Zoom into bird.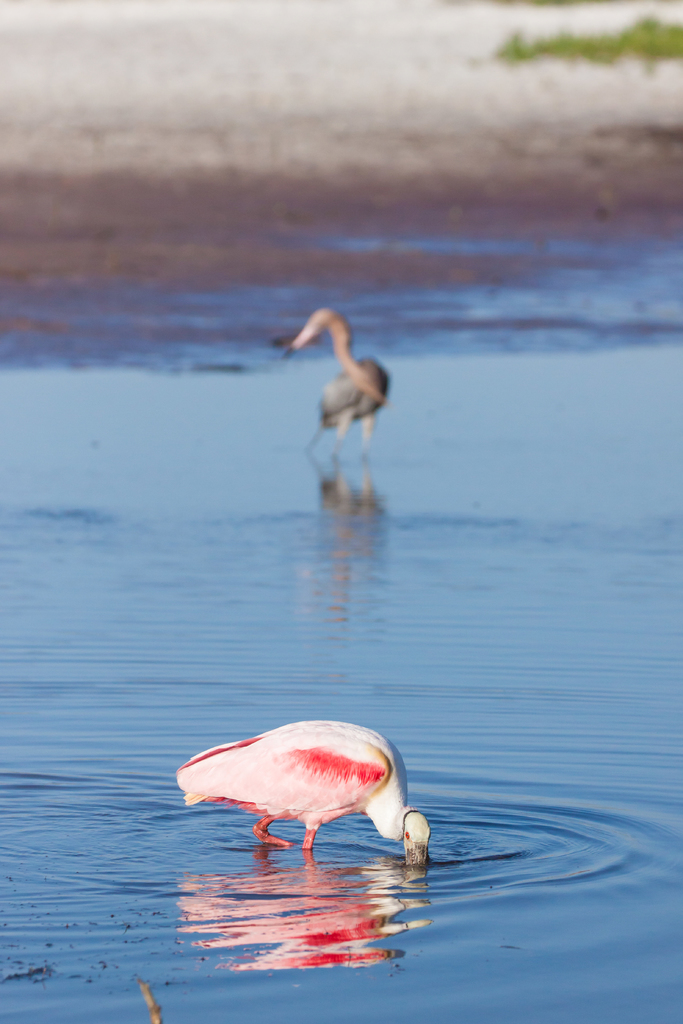
Zoom target: x1=192, y1=725, x2=409, y2=867.
